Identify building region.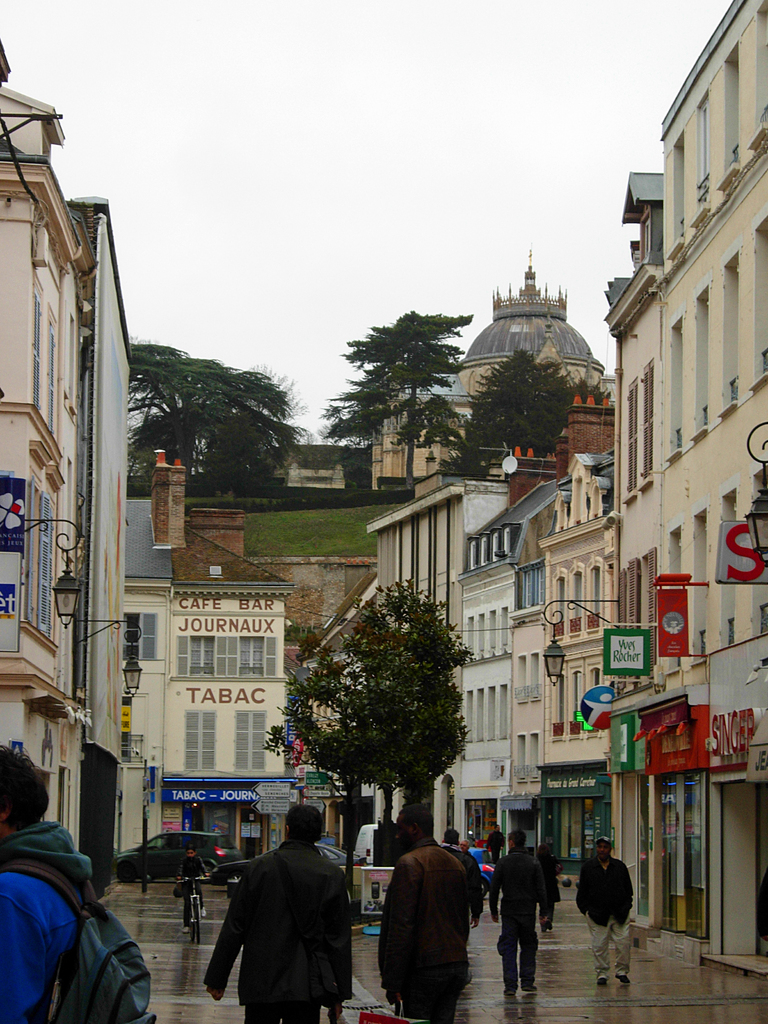
Region: (120,445,356,850).
